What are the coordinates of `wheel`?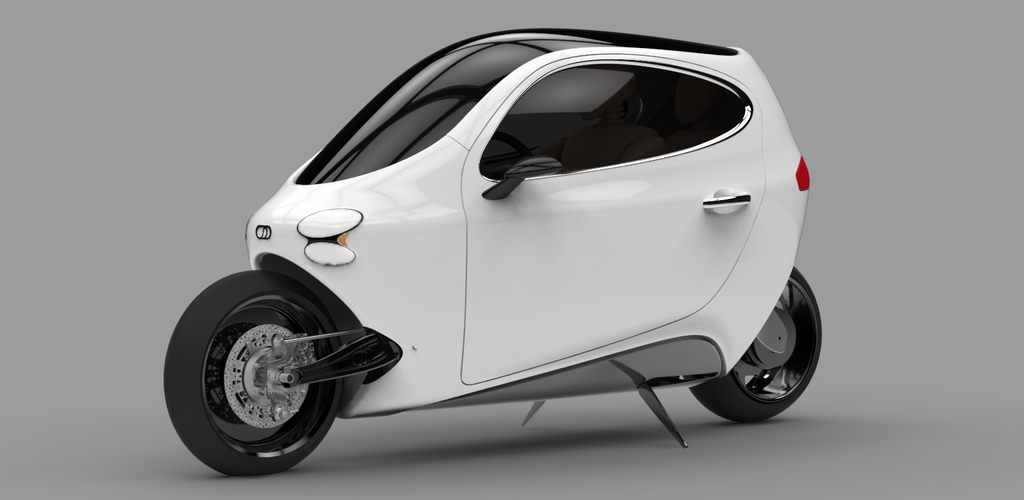
(159, 269, 340, 481).
